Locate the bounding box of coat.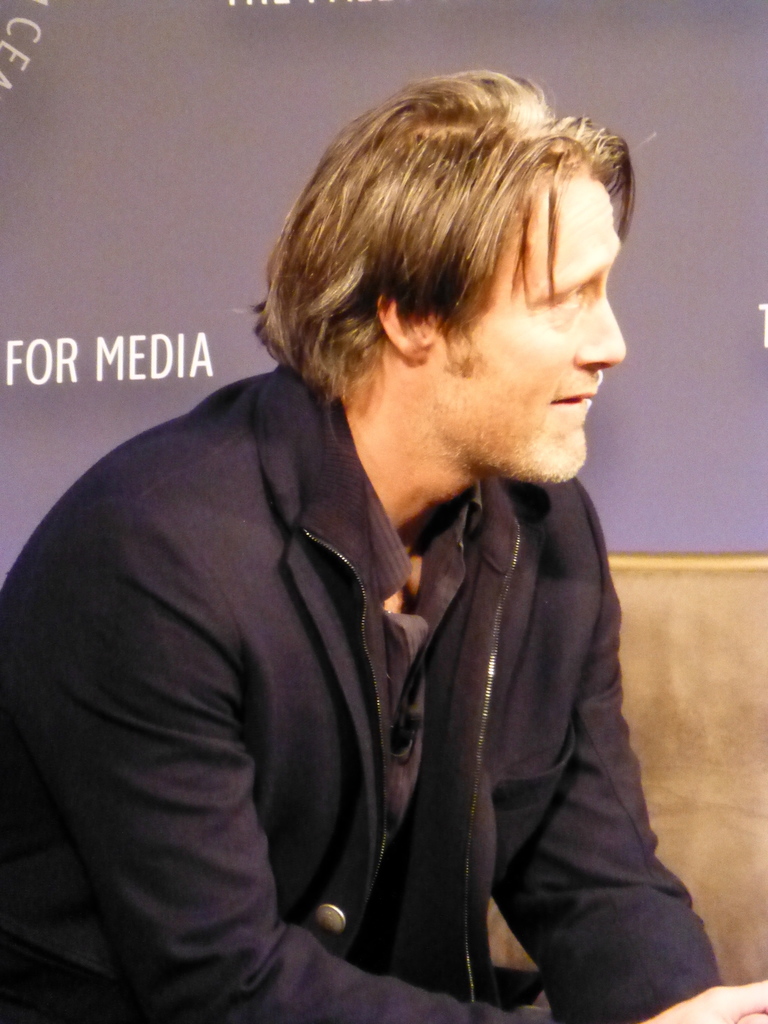
Bounding box: 0 349 724 1023.
